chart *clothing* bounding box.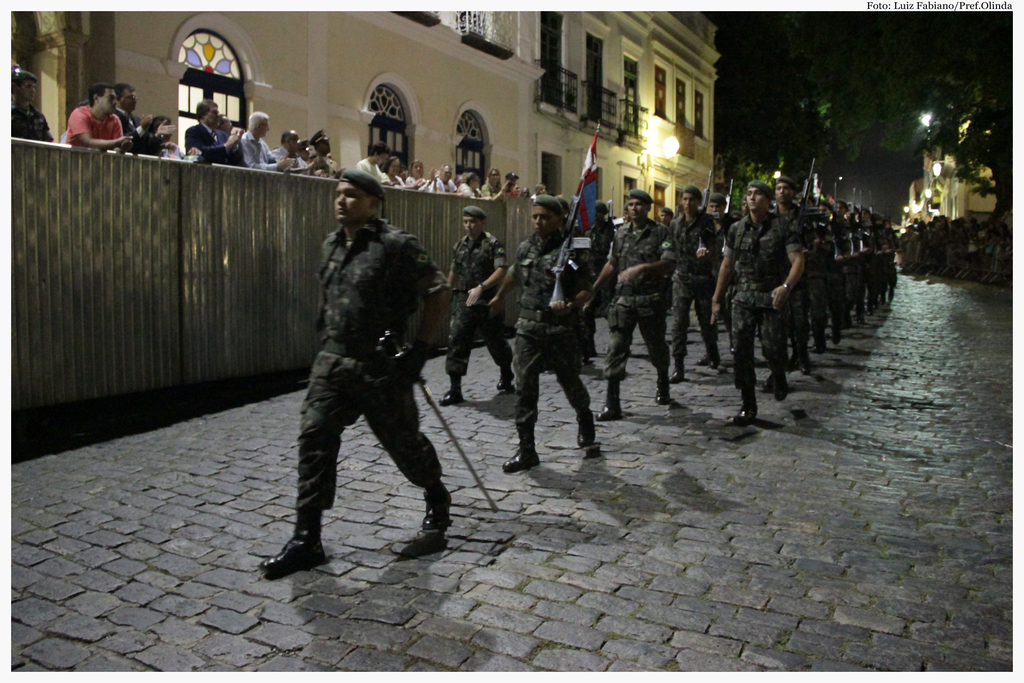
Charted: select_region(61, 110, 123, 152).
